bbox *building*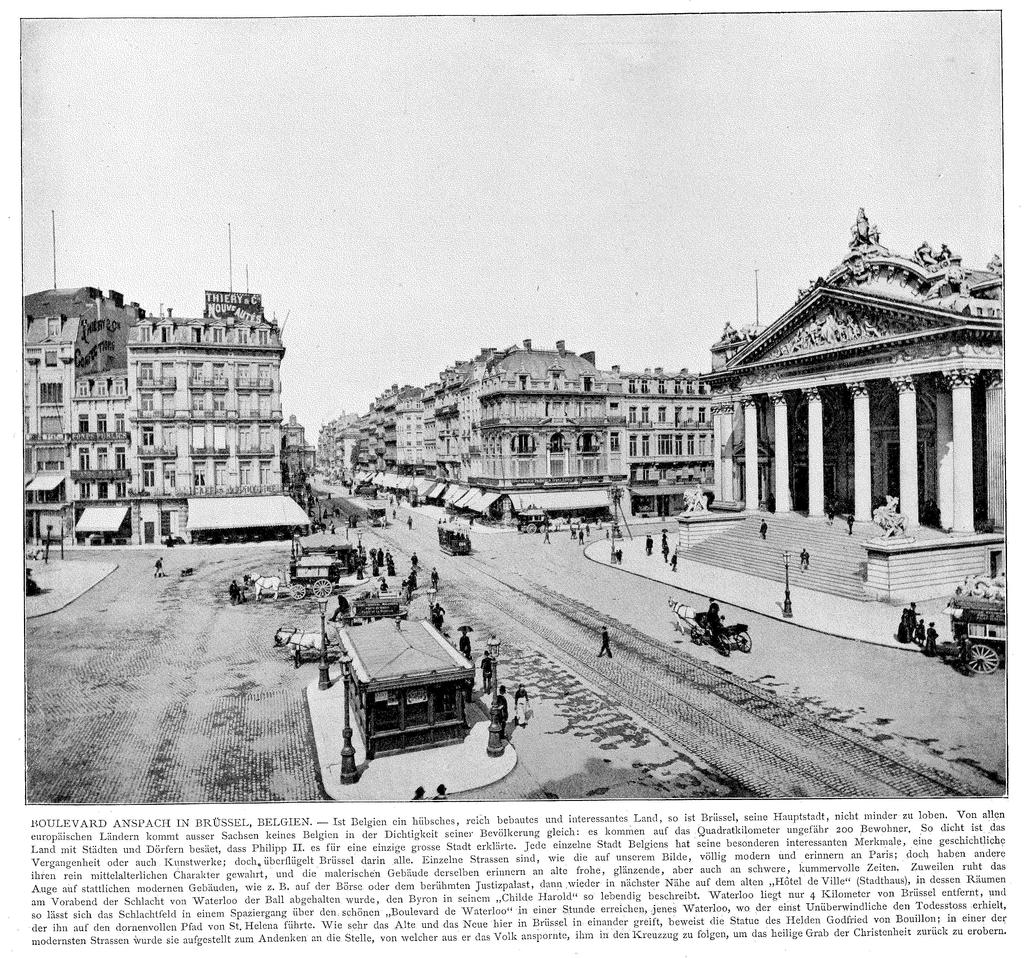
bbox(284, 414, 319, 484)
